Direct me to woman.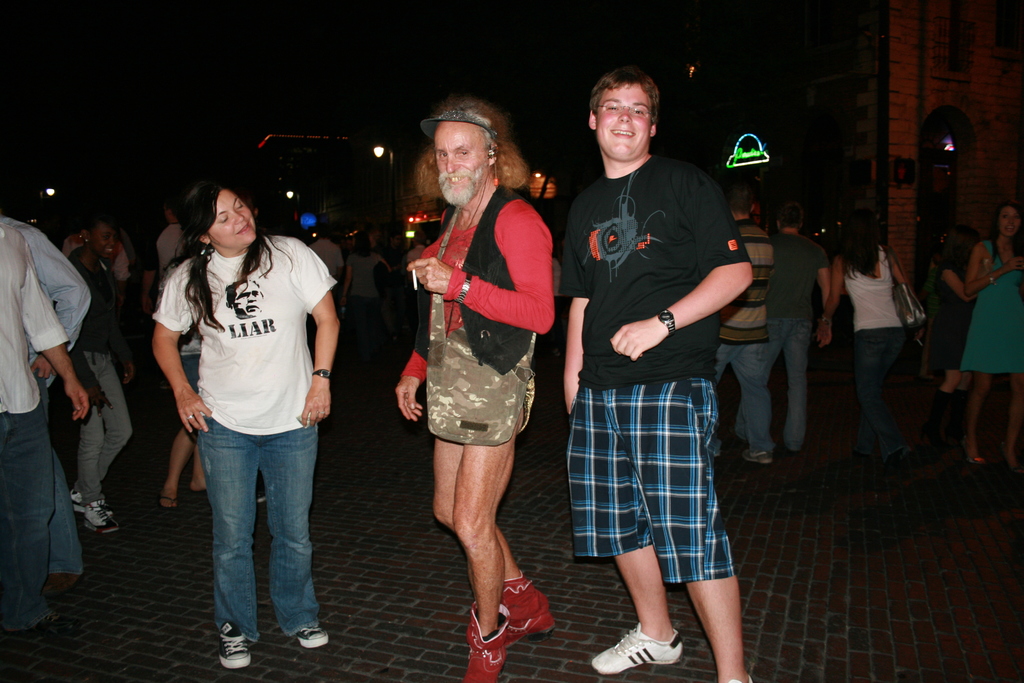
Direction: bbox(968, 204, 1023, 472).
